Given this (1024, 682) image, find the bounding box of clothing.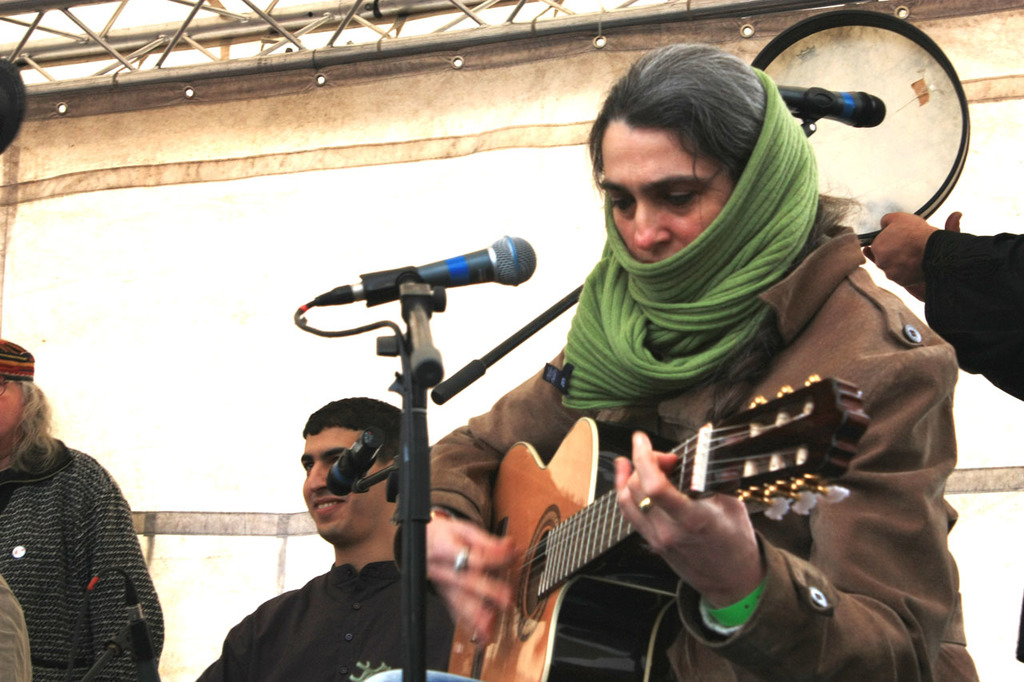
<box>186,565,454,681</box>.
